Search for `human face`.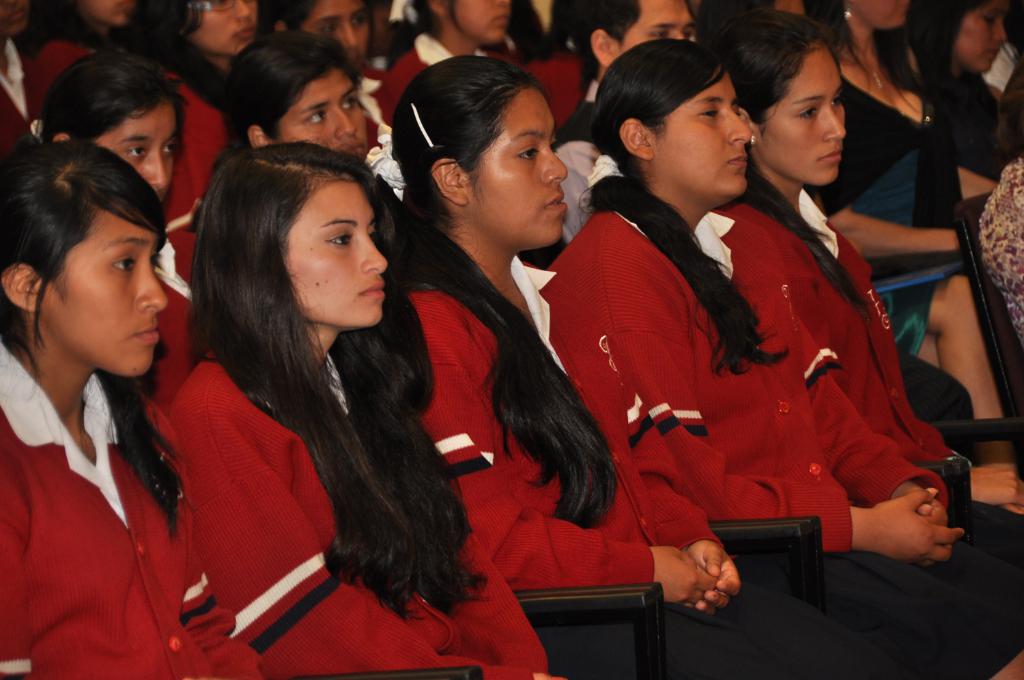
Found at bbox(955, 9, 1008, 73).
